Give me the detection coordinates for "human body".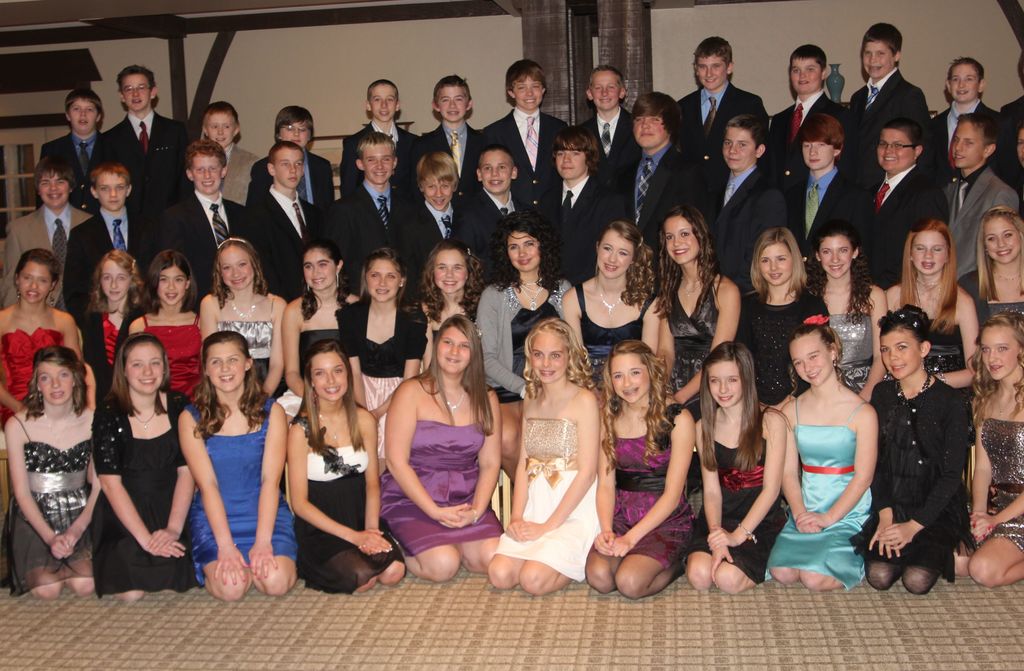
crop(618, 82, 706, 274).
